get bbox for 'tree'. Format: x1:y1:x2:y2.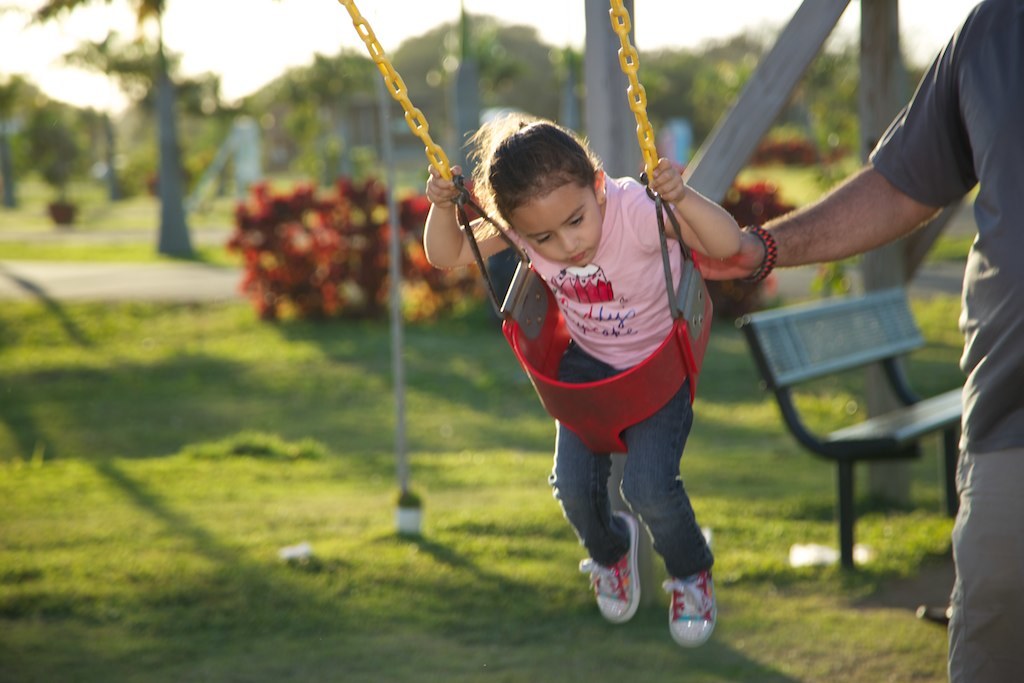
0:74:46:201.
